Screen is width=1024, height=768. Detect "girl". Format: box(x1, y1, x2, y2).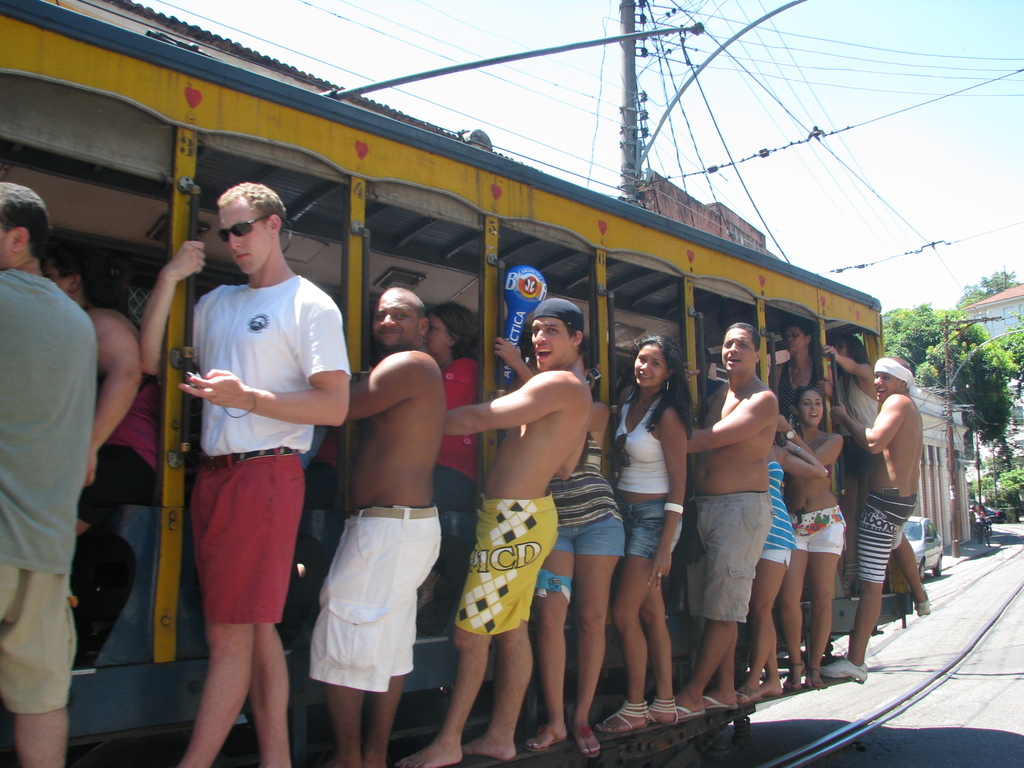
box(587, 333, 685, 739).
